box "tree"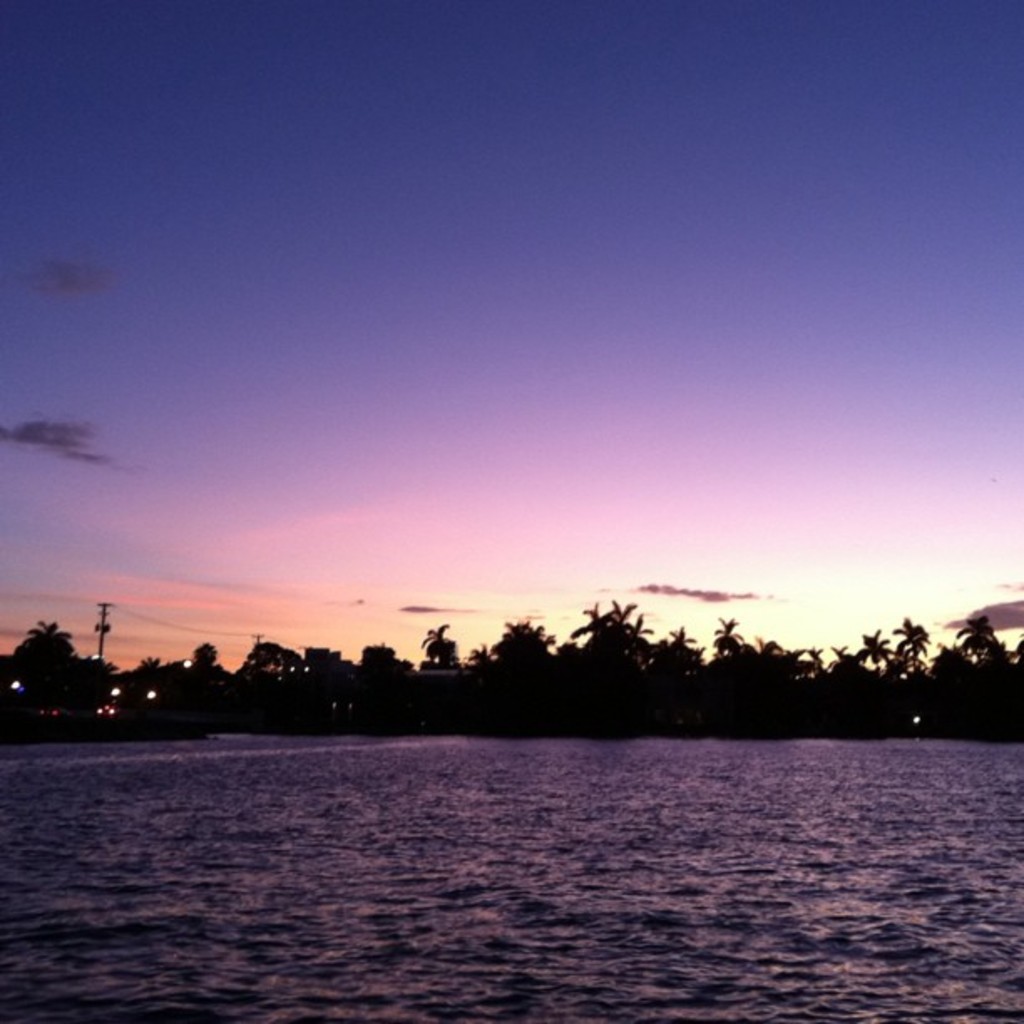
x1=609, y1=584, x2=629, y2=674
